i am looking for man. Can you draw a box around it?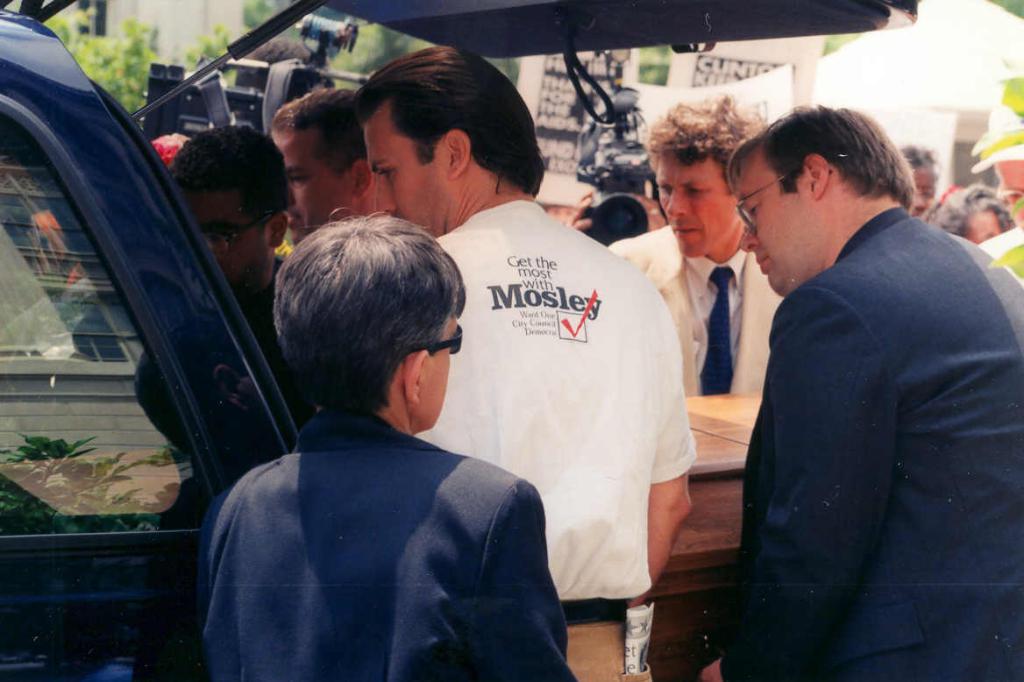
Sure, the bounding box is 709, 68, 1000, 660.
